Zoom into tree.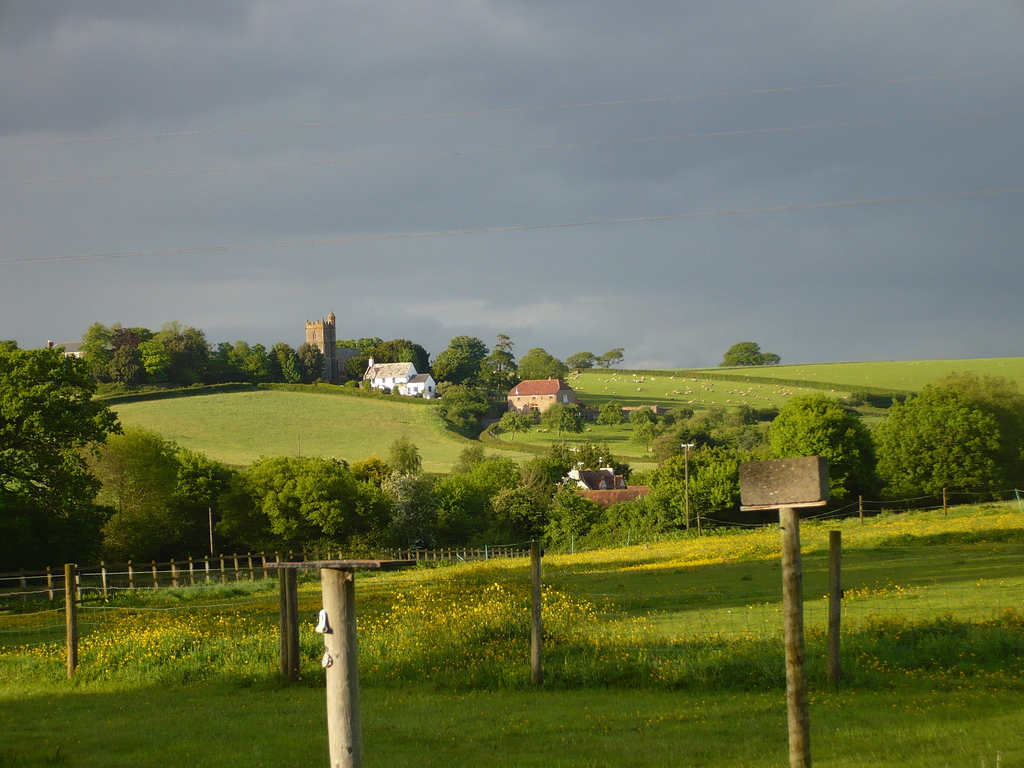
Zoom target: bbox=[341, 328, 382, 381].
